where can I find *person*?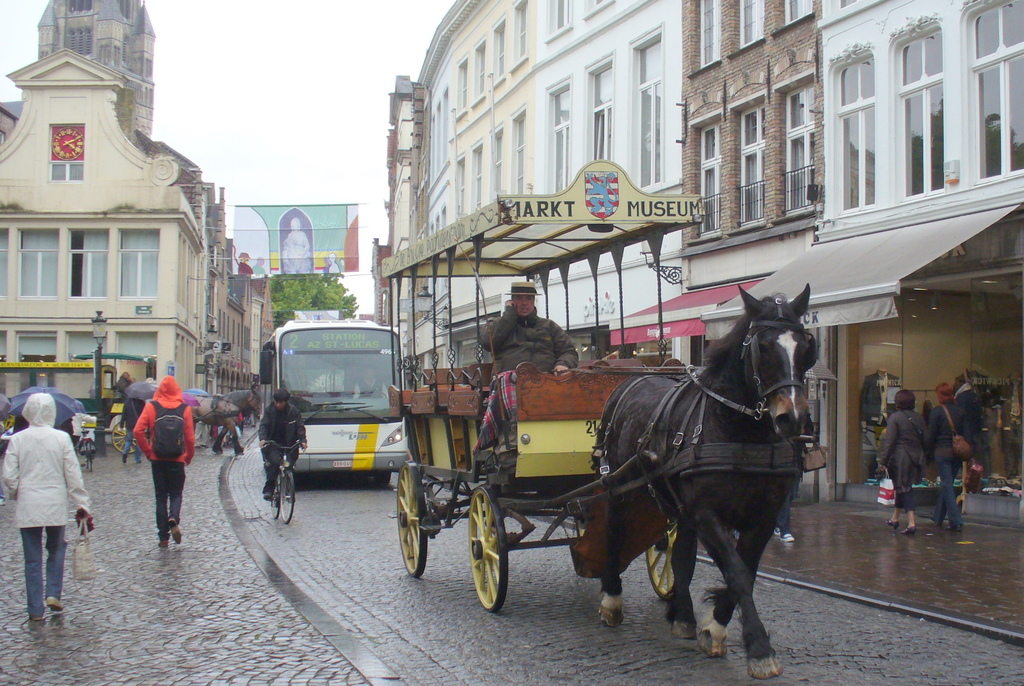
You can find it at region(255, 390, 305, 500).
